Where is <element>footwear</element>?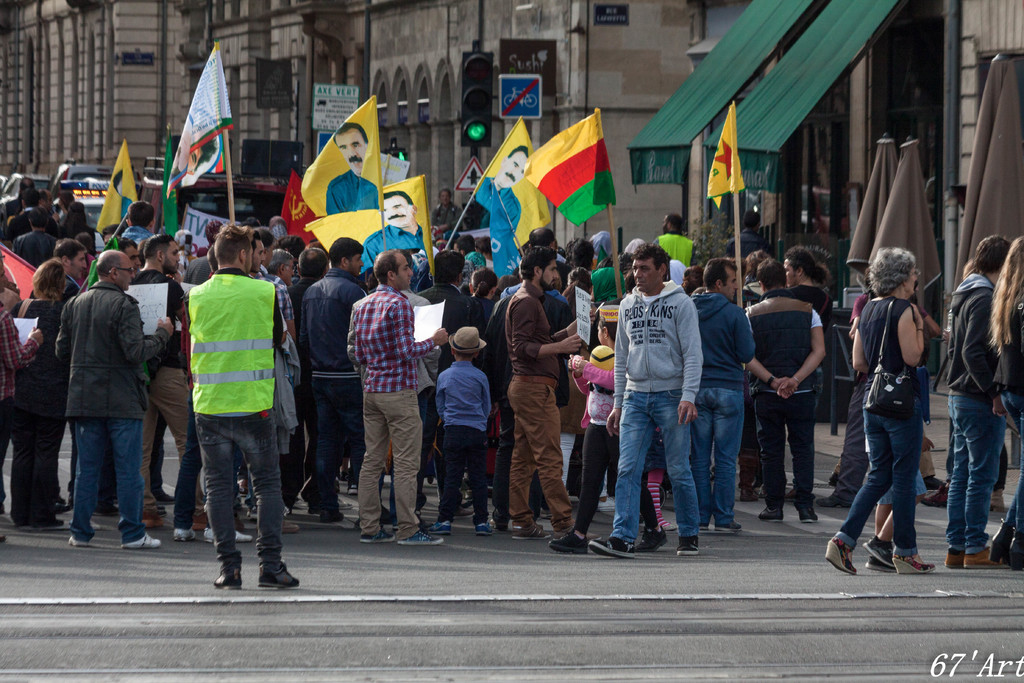
BBox(985, 484, 1014, 518).
